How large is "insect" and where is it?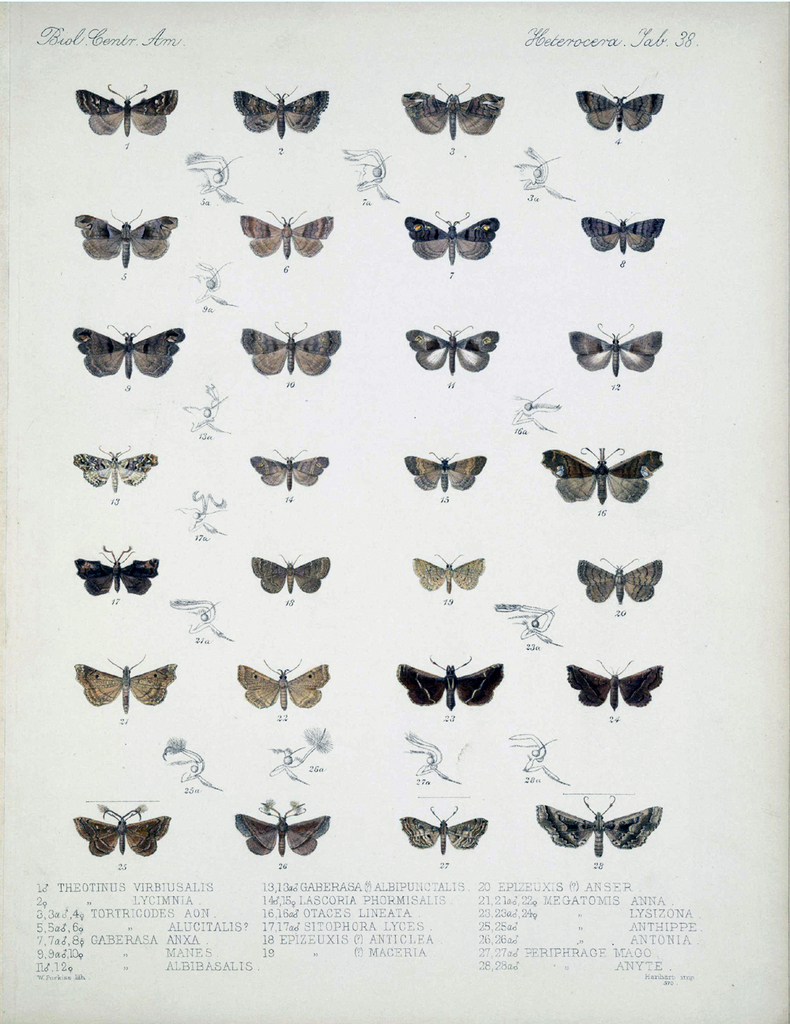
Bounding box: 398:807:486:856.
